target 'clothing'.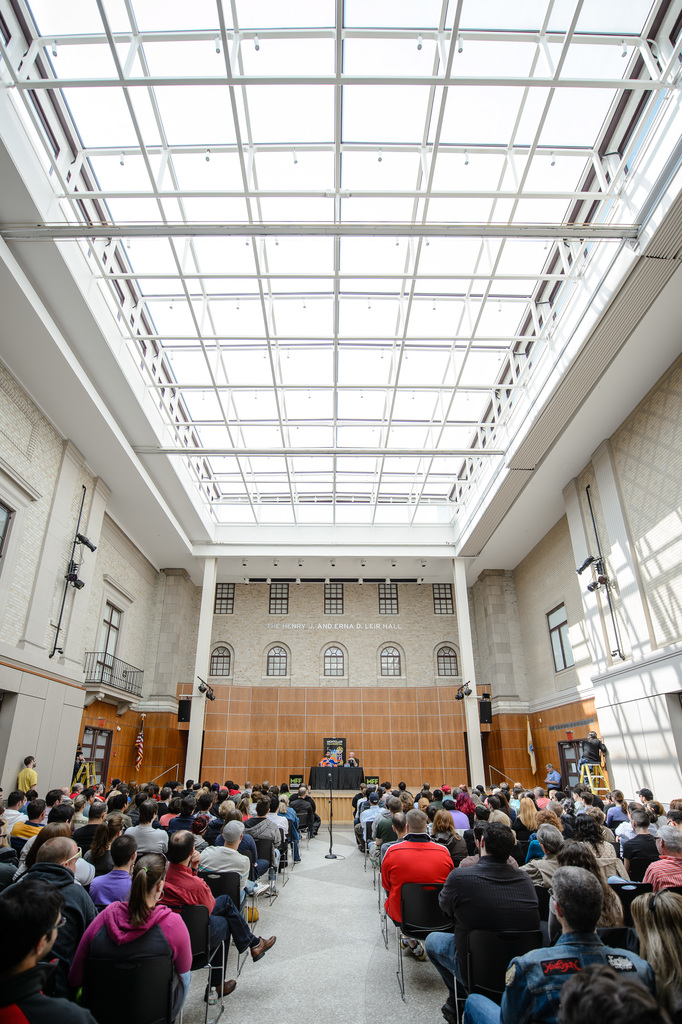
Target region: pyautogui.locateOnScreen(70, 886, 193, 1011).
